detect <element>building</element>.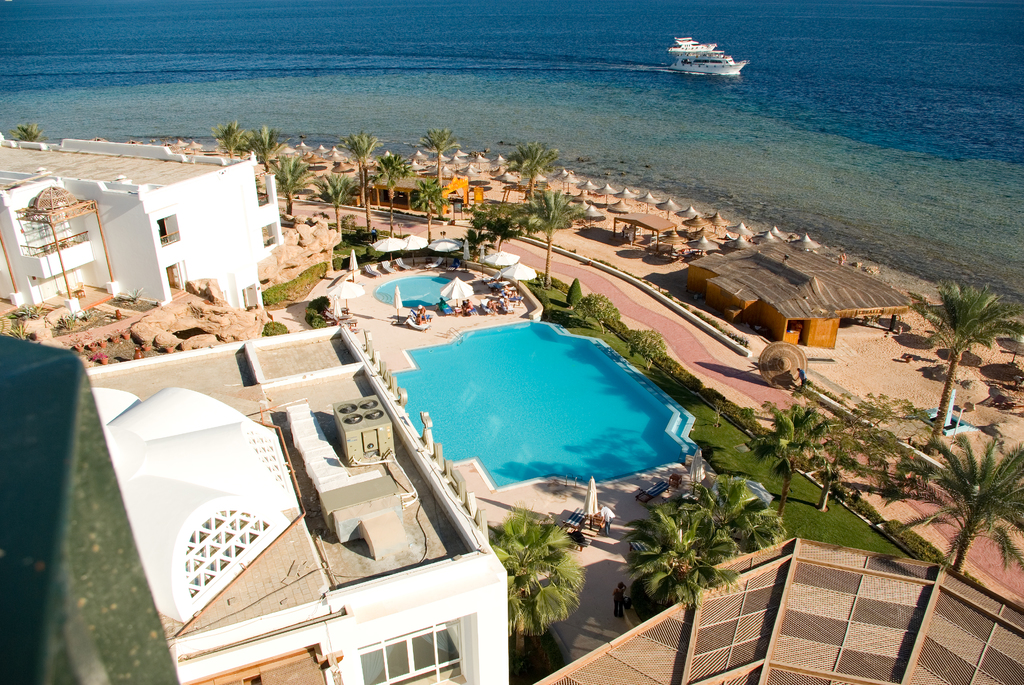
Detected at [0, 134, 282, 312].
